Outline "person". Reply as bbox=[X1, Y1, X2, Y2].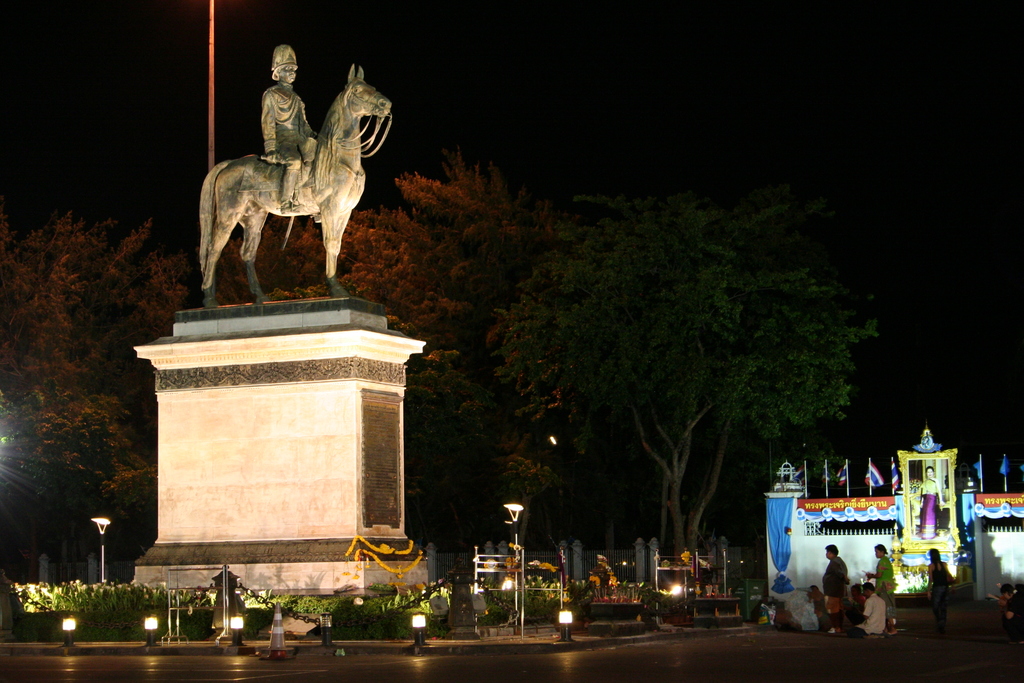
bbox=[922, 550, 956, 628].
